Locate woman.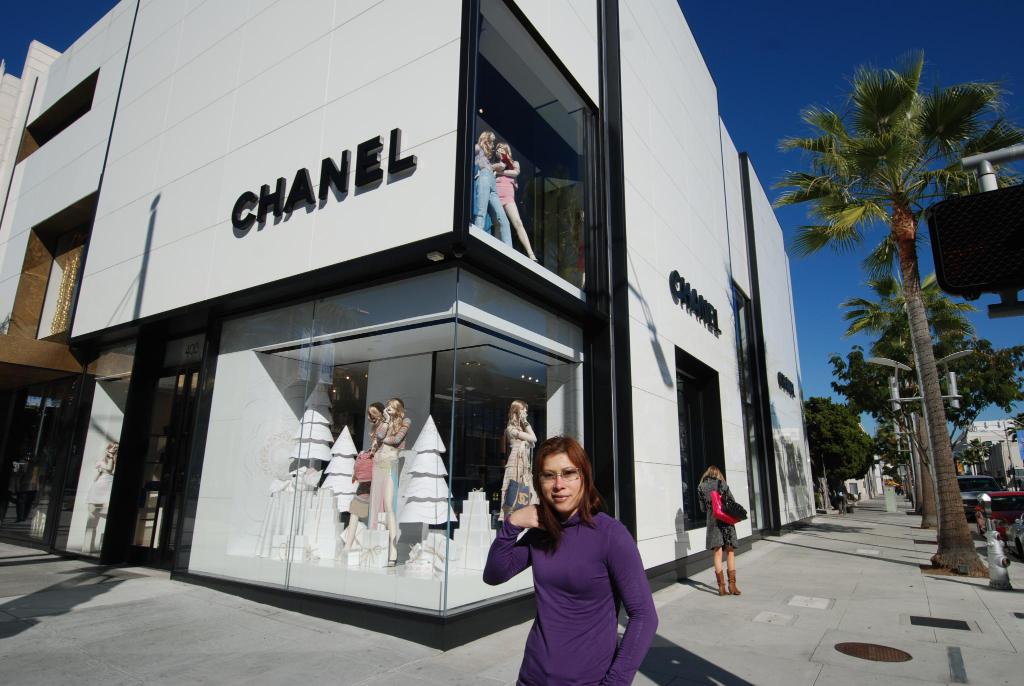
Bounding box: left=692, top=468, right=744, bottom=594.
